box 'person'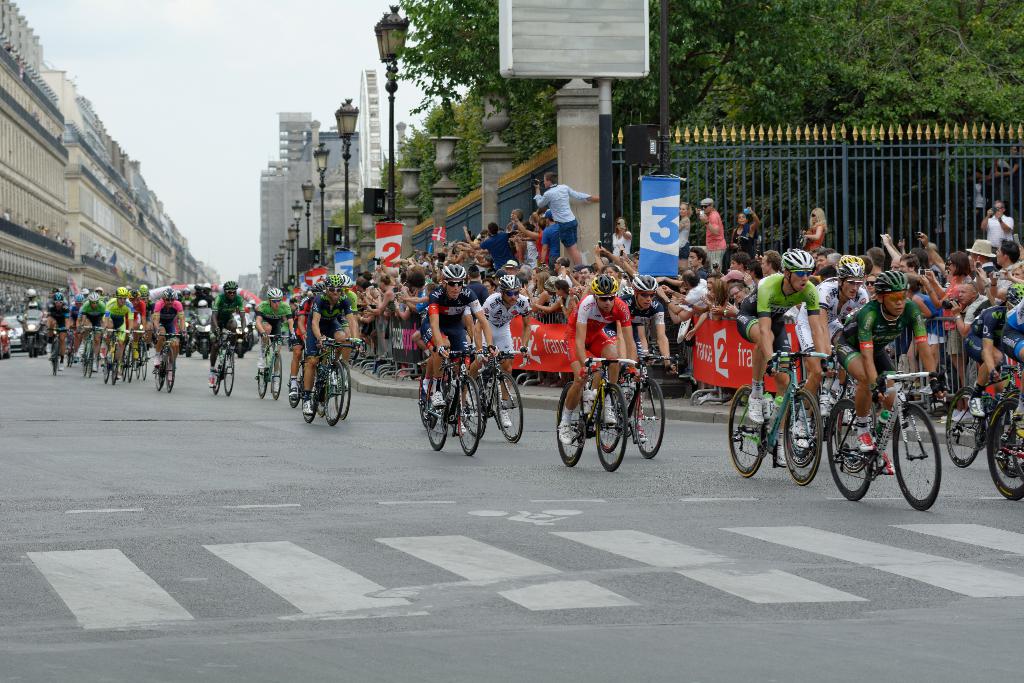
bbox=(22, 290, 46, 315)
